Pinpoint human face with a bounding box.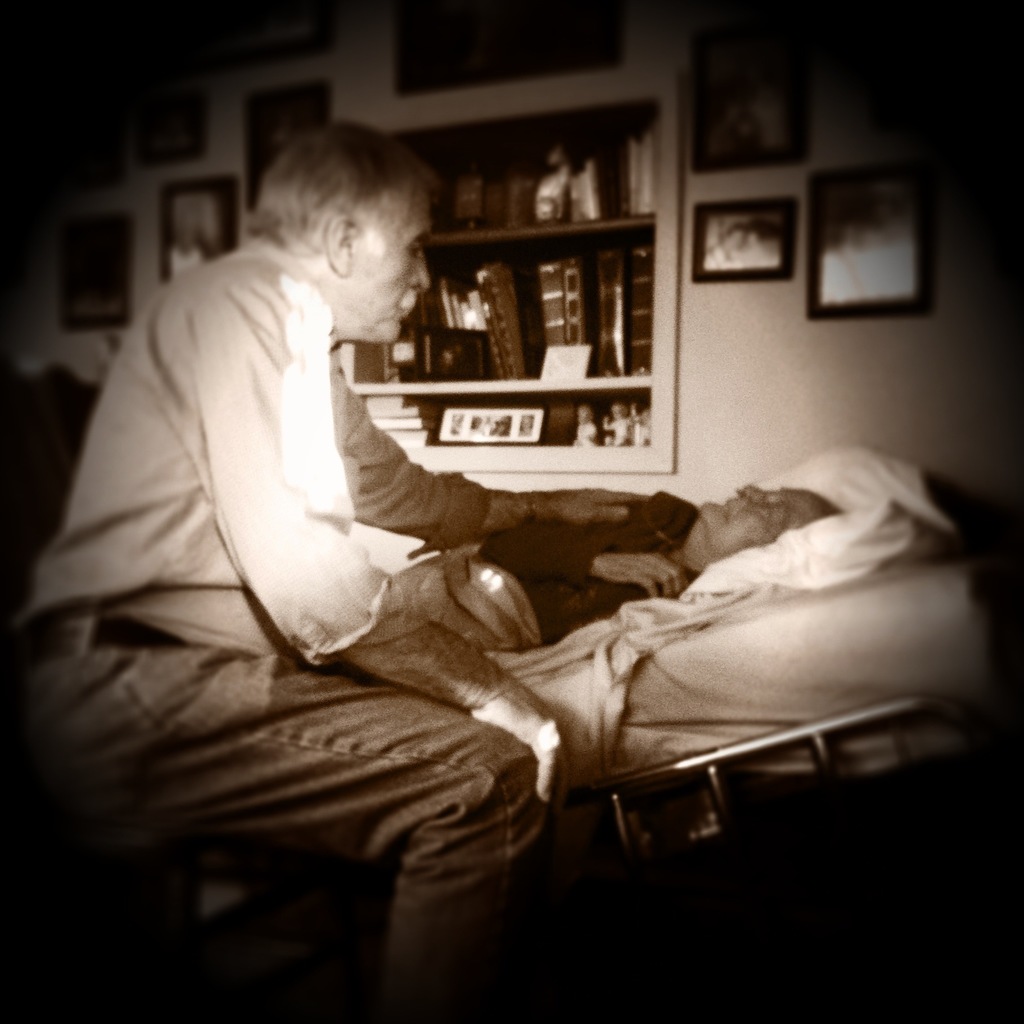
pyautogui.locateOnScreen(353, 178, 426, 344).
